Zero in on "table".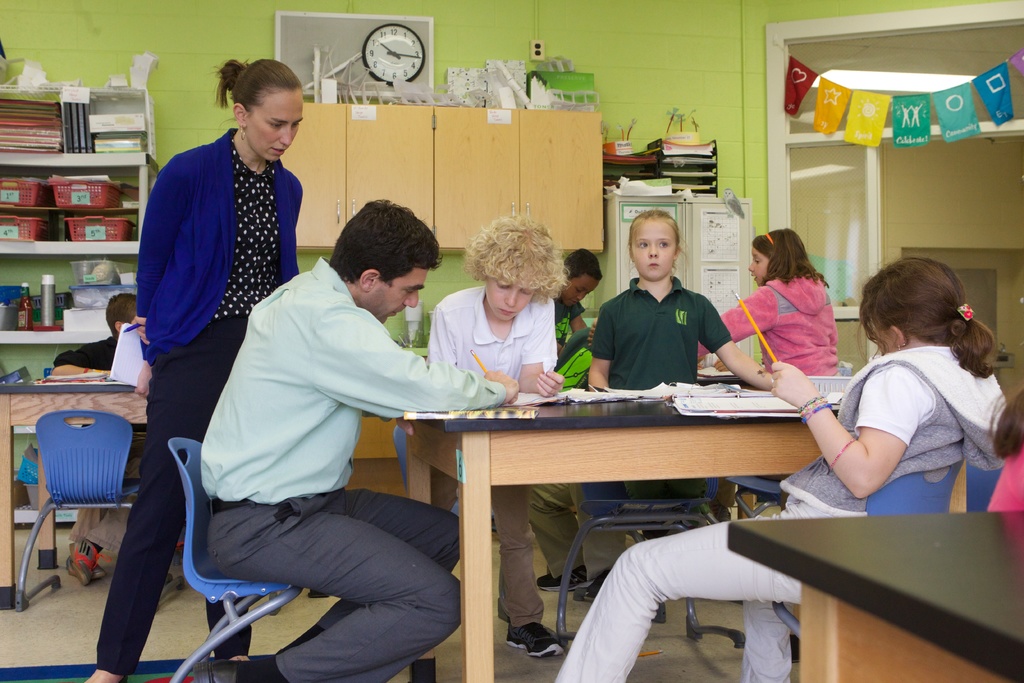
Zeroed in: {"x1": 726, "y1": 509, "x2": 1023, "y2": 682}.
